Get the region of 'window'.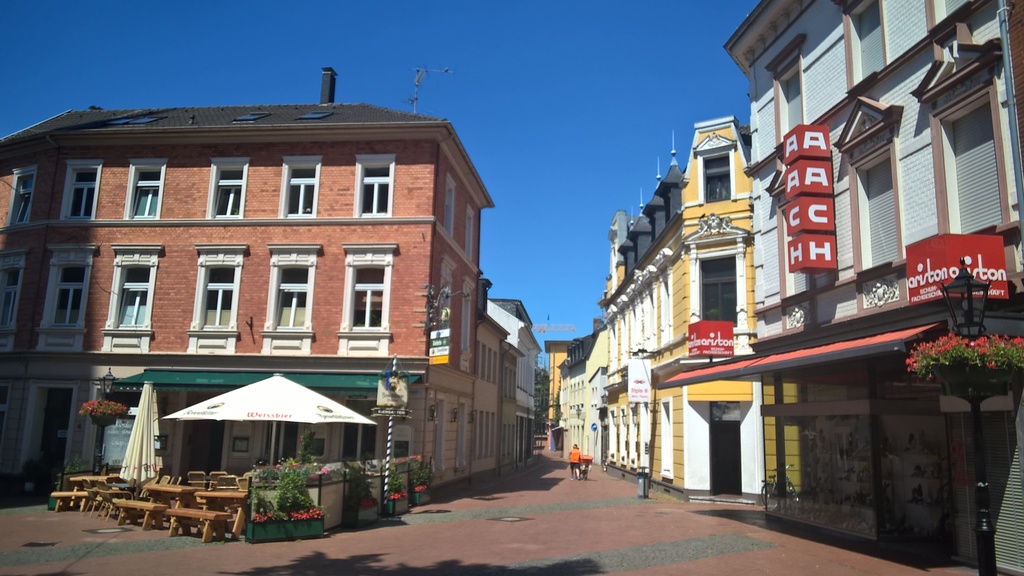
262, 243, 321, 356.
